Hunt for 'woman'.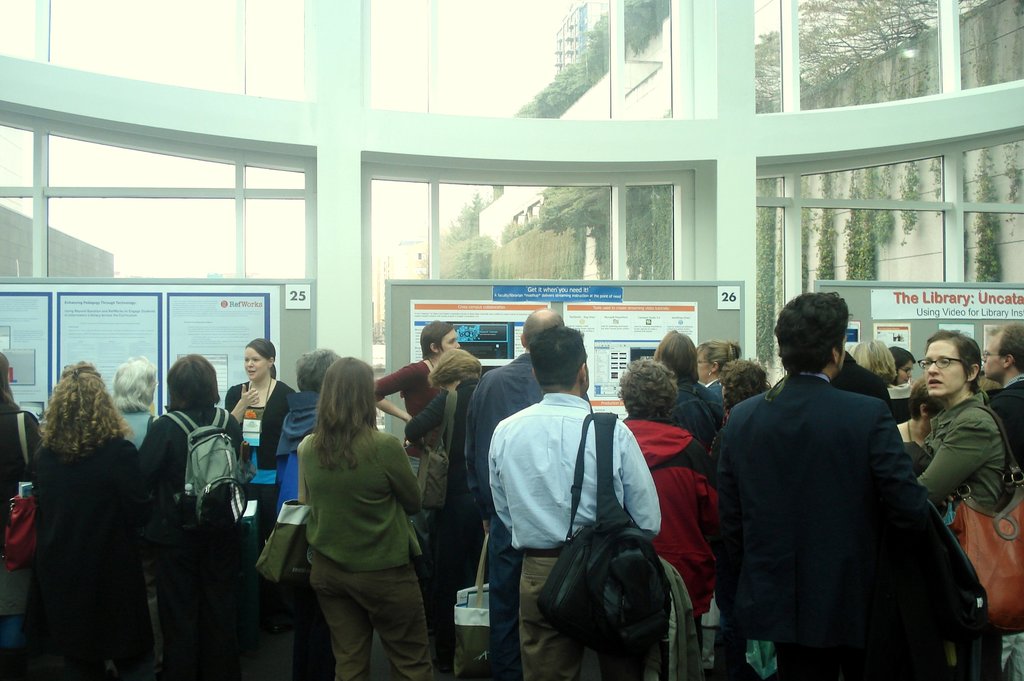
Hunted down at rect(650, 329, 728, 449).
